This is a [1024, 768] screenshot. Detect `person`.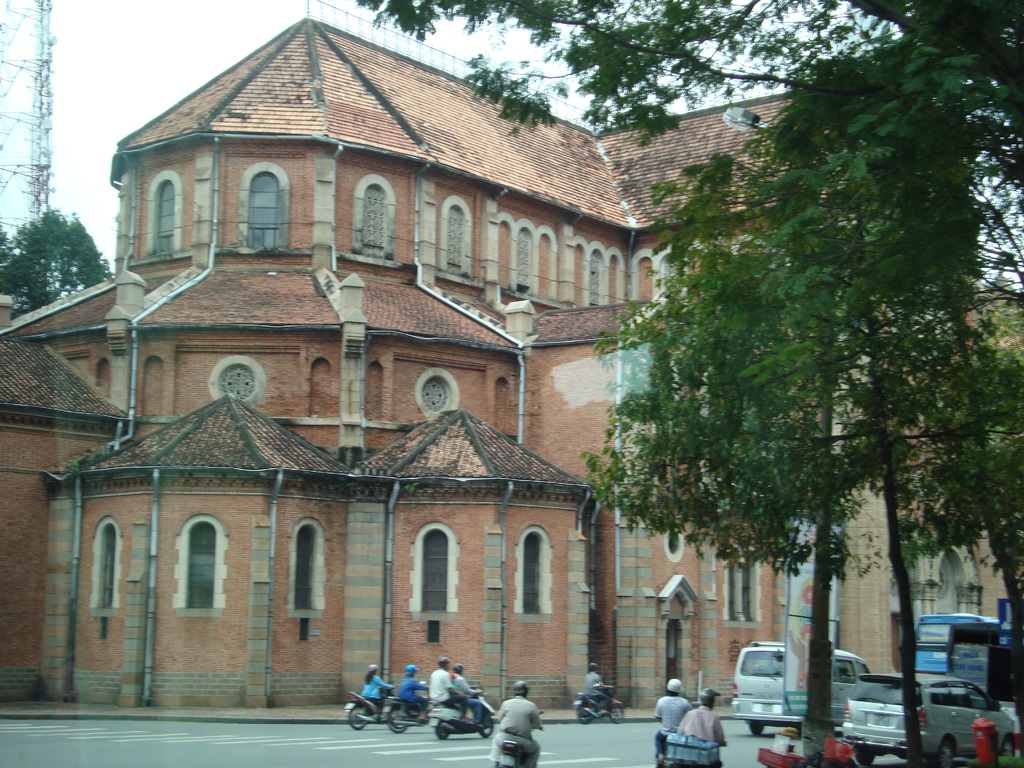
674, 682, 727, 749.
